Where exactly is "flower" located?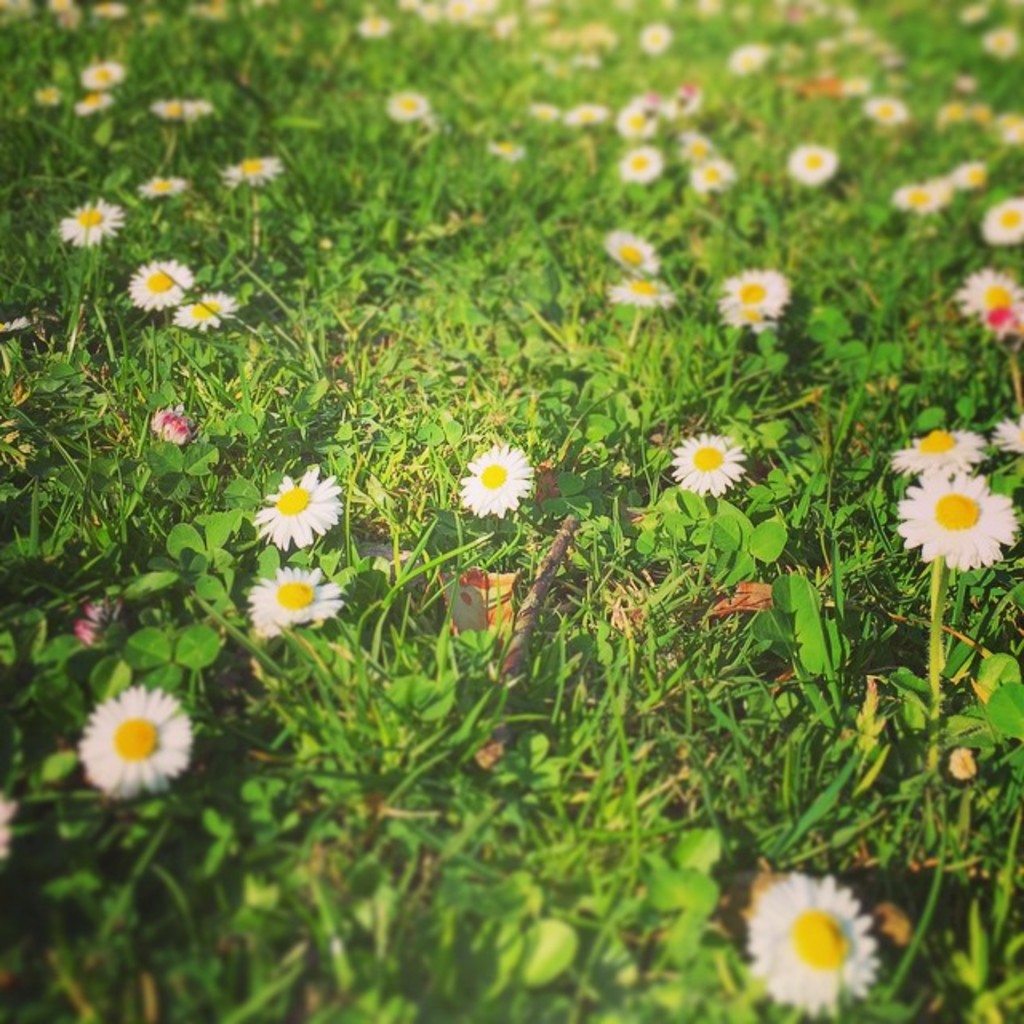
Its bounding box is left=53, top=200, right=114, bottom=240.
